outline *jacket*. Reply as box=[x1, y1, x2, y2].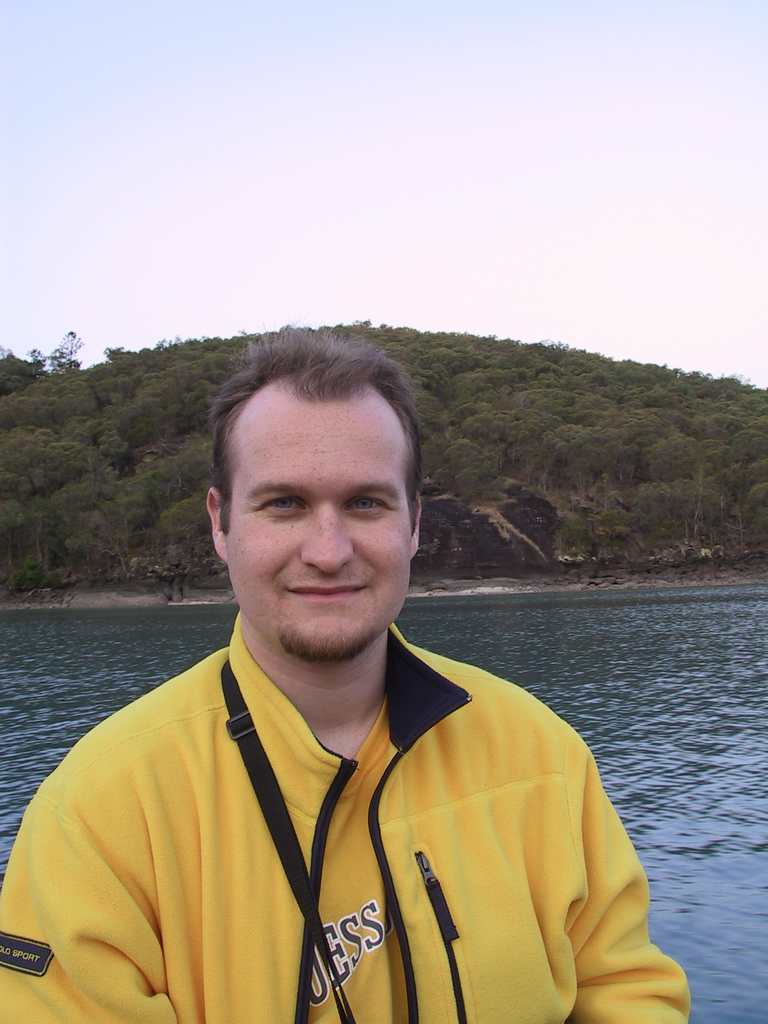
box=[0, 588, 693, 1023].
